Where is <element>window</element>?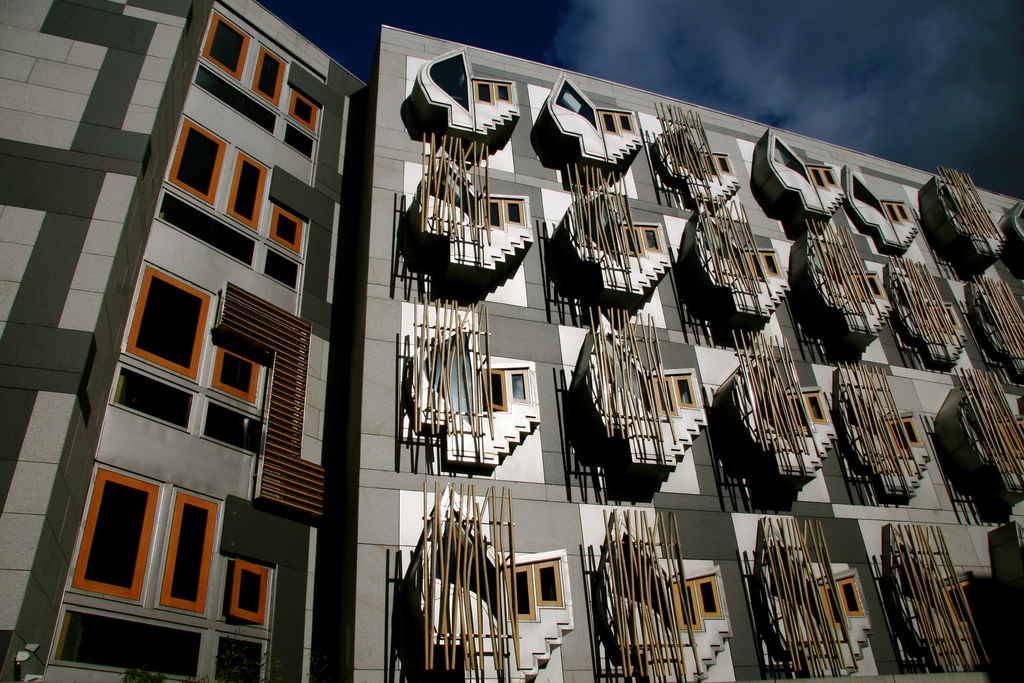
[853, 272, 883, 299].
